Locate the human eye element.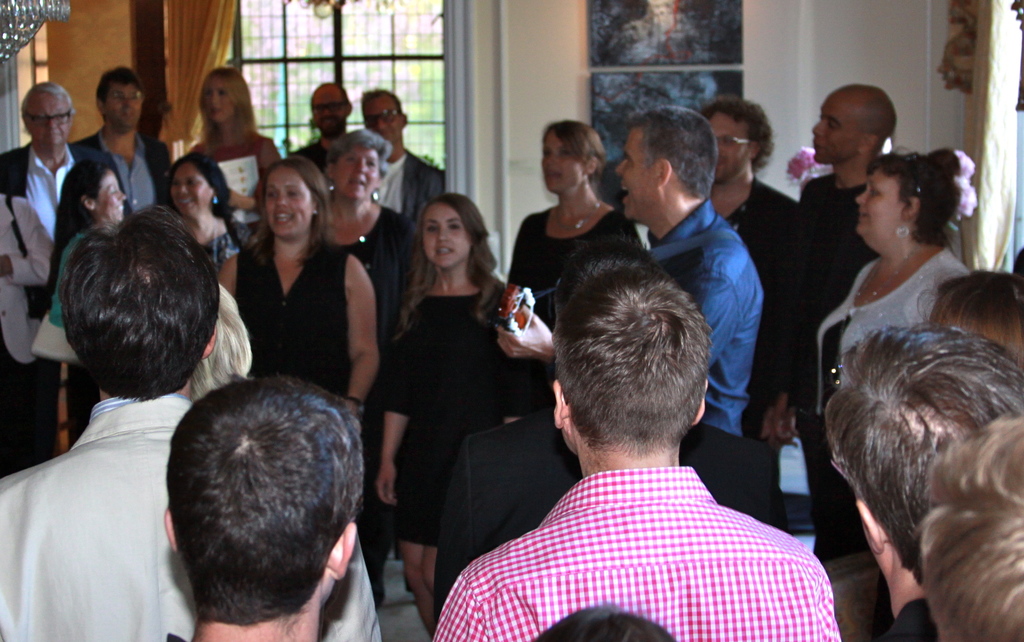
Element bbox: box(287, 191, 302, 203).
